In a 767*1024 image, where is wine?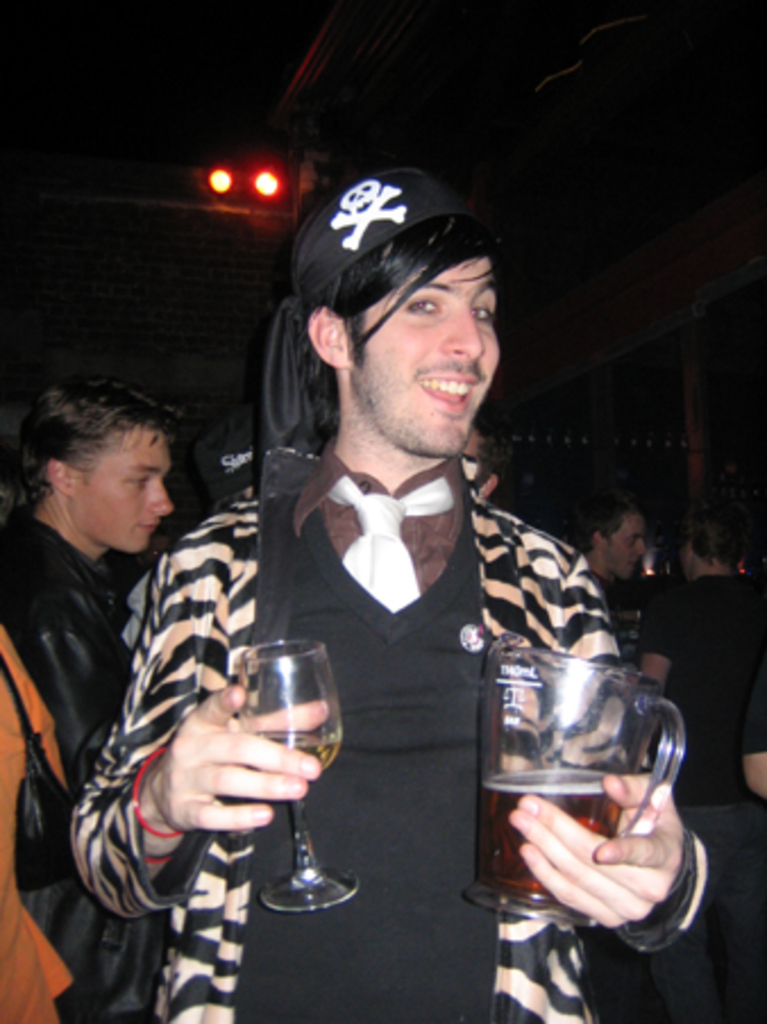
{"x1": 245, "y1": 733, "x2": 345, "y2": 774}.
